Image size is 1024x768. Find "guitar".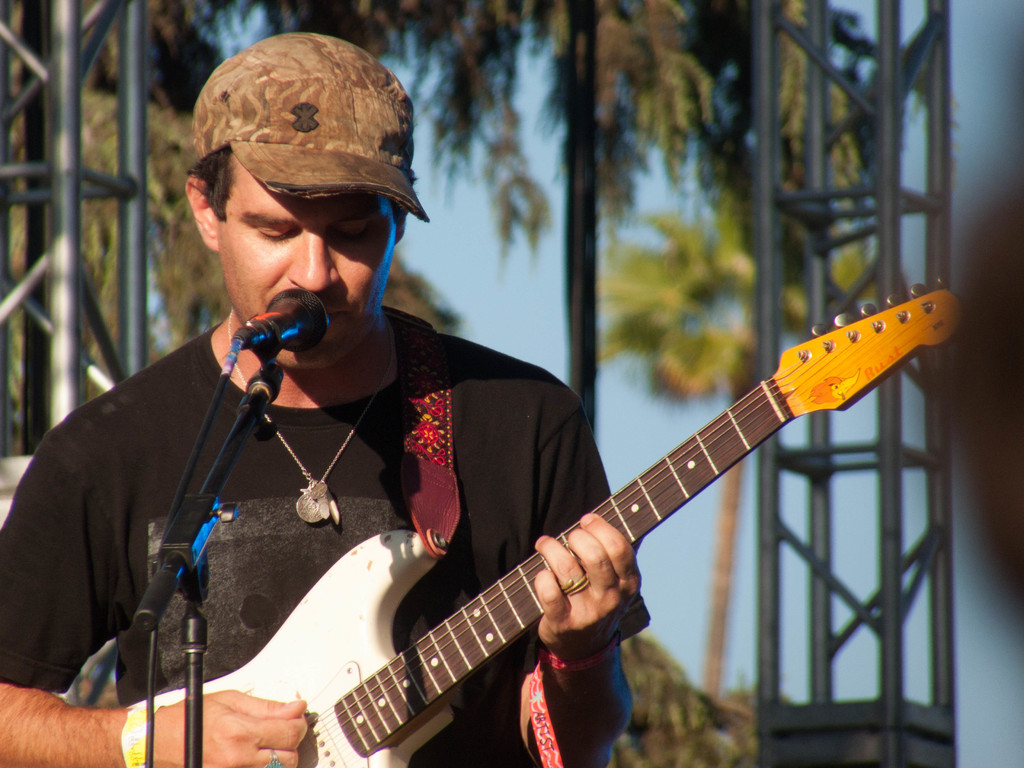
bbox=[137, 282, 975, 767].
